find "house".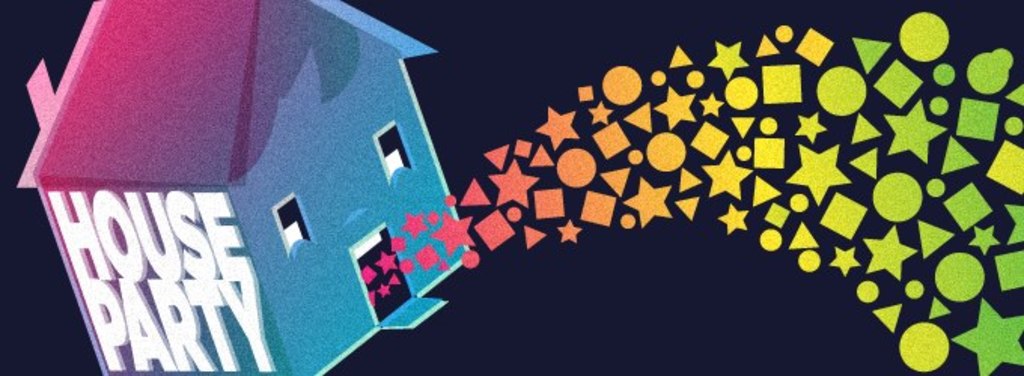
region(23, 0, 491, 370).
